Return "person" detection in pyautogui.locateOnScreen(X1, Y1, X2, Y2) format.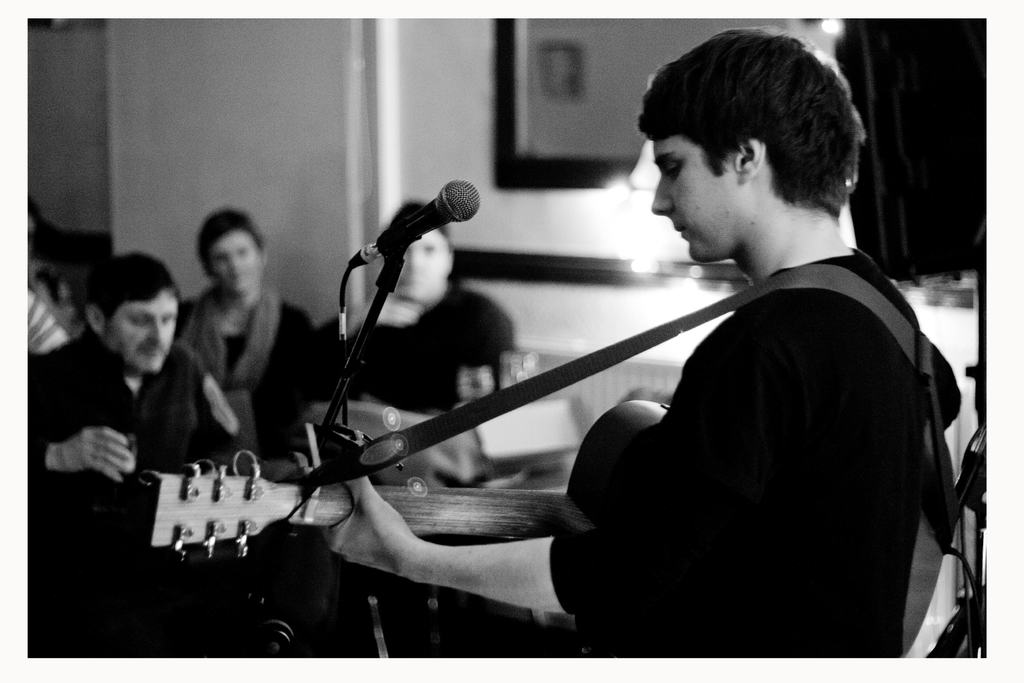
pyautogui.locateOnScreen(292, 26, 963, 662).
